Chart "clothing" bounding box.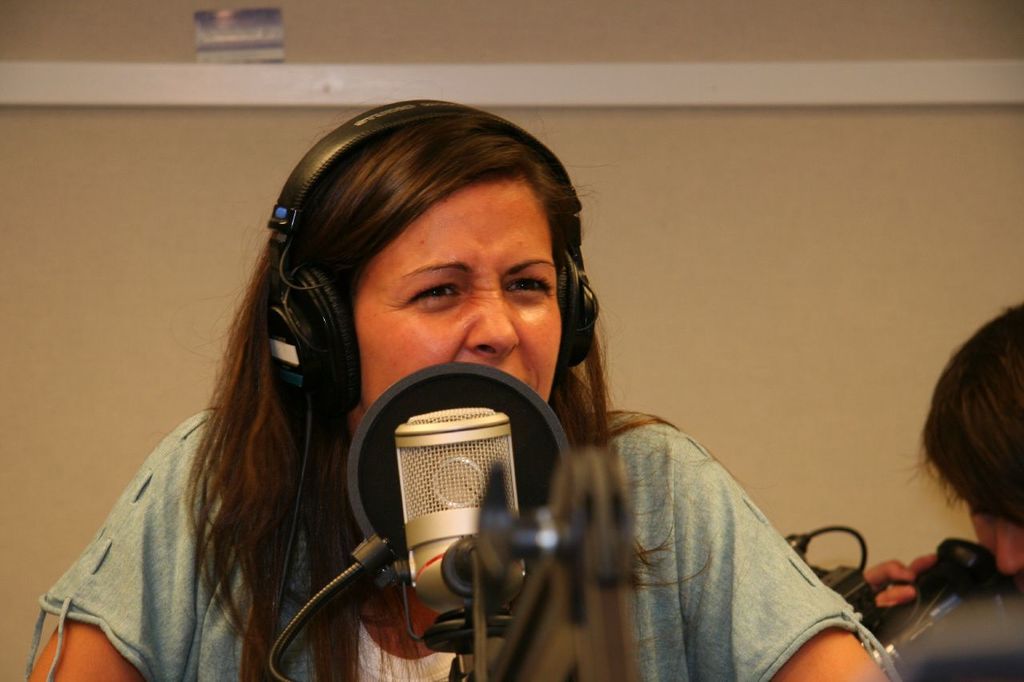
Charted: <box>17,380,896,681</box>.
